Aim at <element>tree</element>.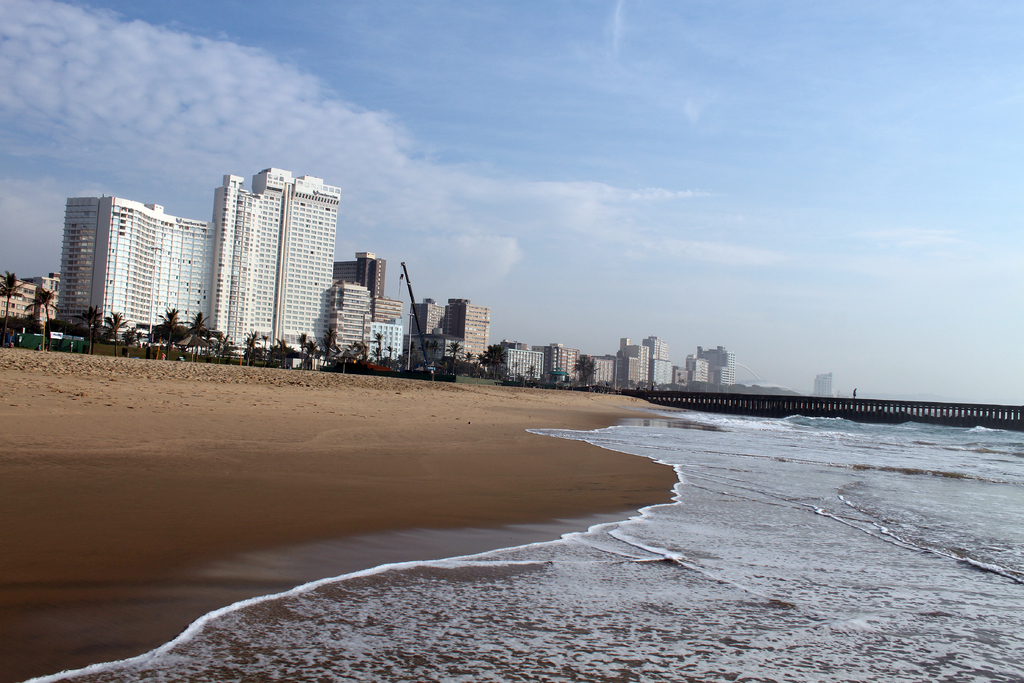
Aimed at 525:363:538:381.
